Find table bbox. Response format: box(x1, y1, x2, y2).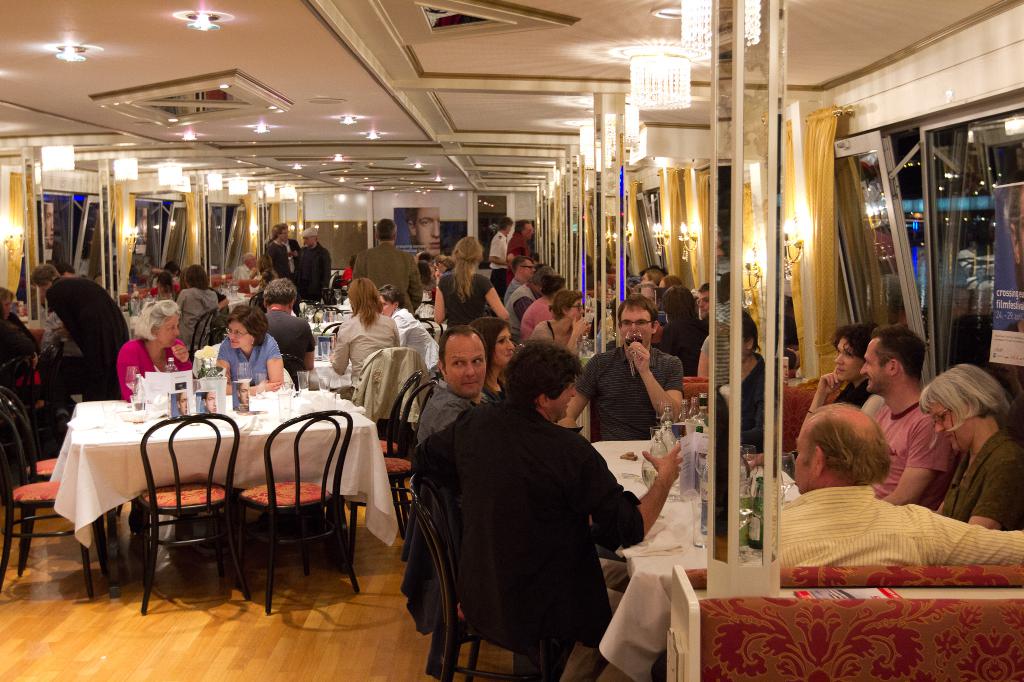
box(585, 436, 800, 681).
